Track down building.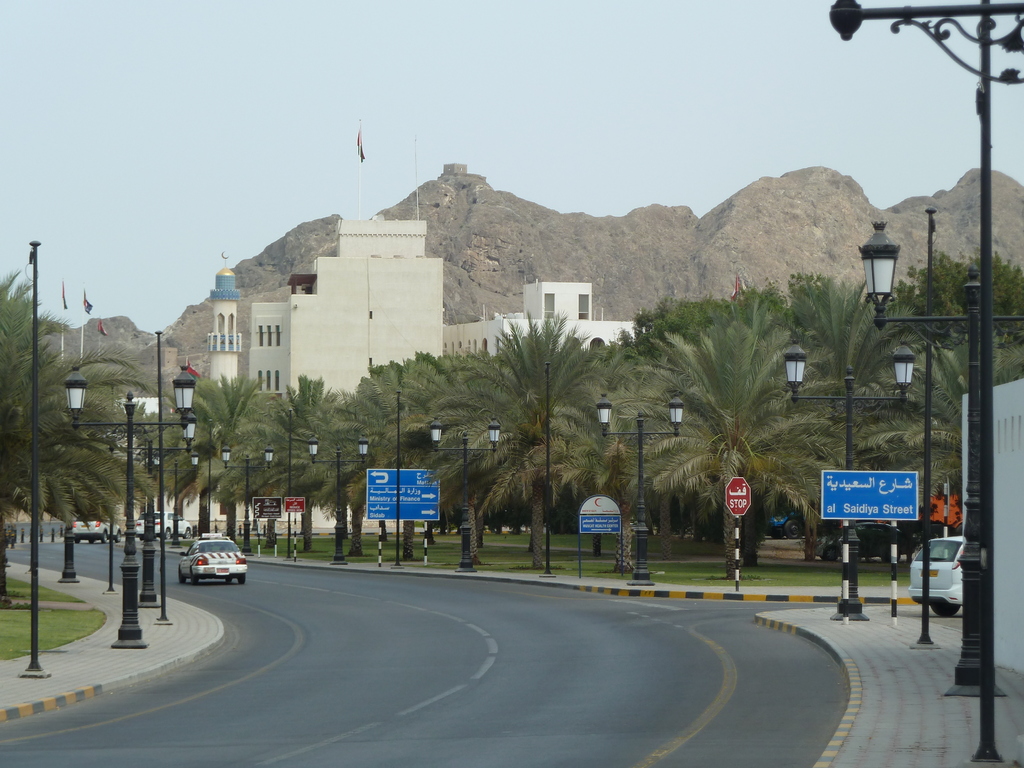
Tracked to box=[212, 269, 241, 387].
